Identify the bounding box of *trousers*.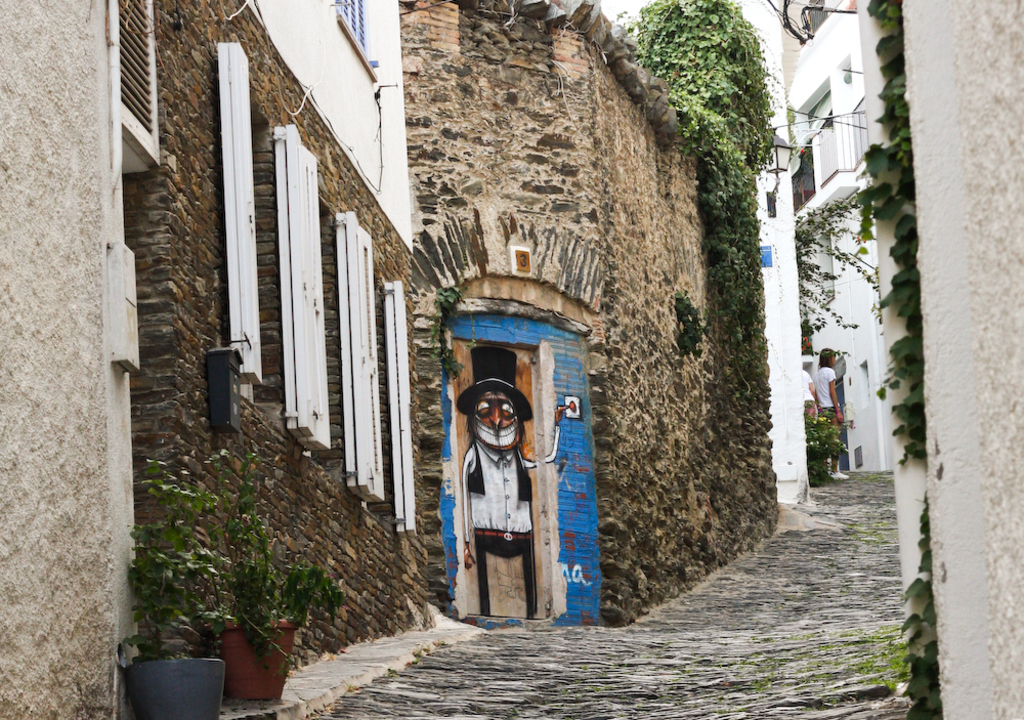
rect(474, 530, 536, 619).
